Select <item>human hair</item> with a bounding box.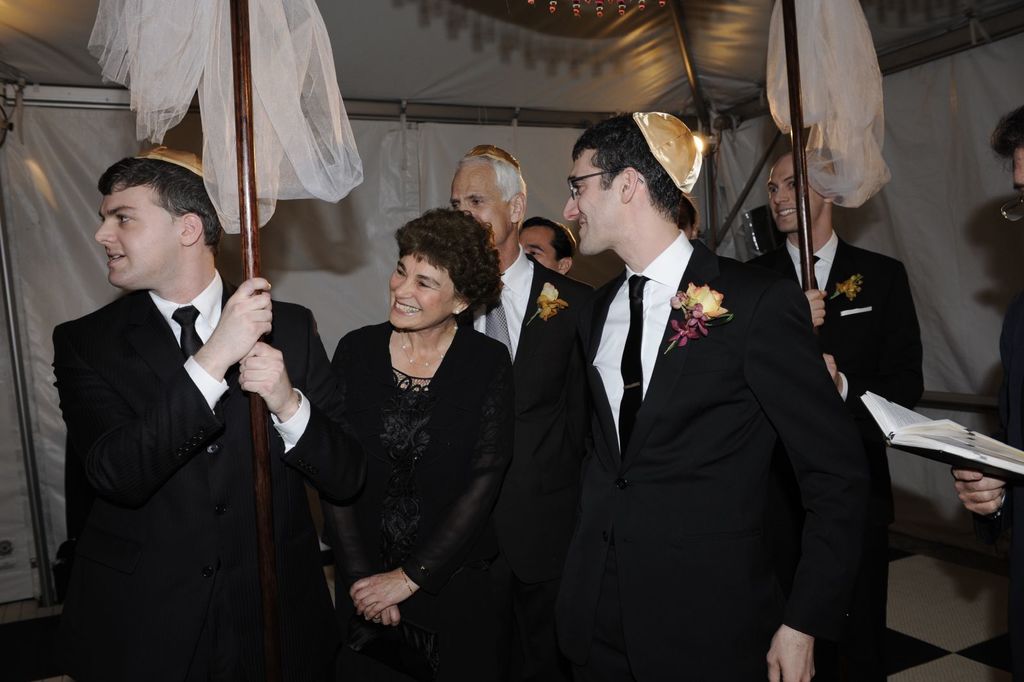
(483, 154, 530, 204).
